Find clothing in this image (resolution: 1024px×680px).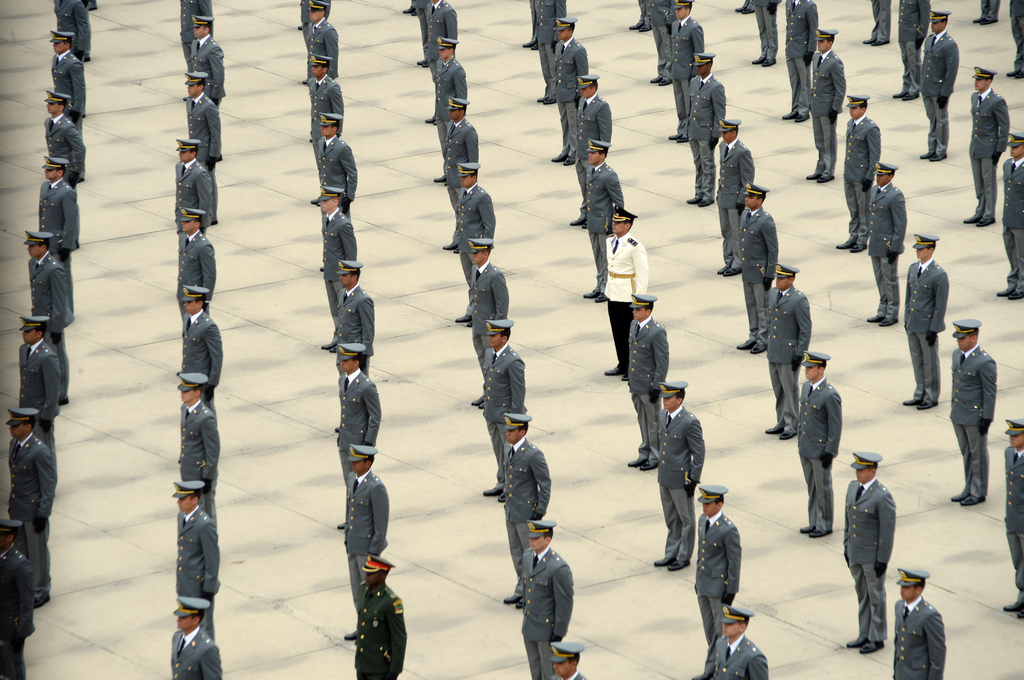
766, 284, 812, 434.
